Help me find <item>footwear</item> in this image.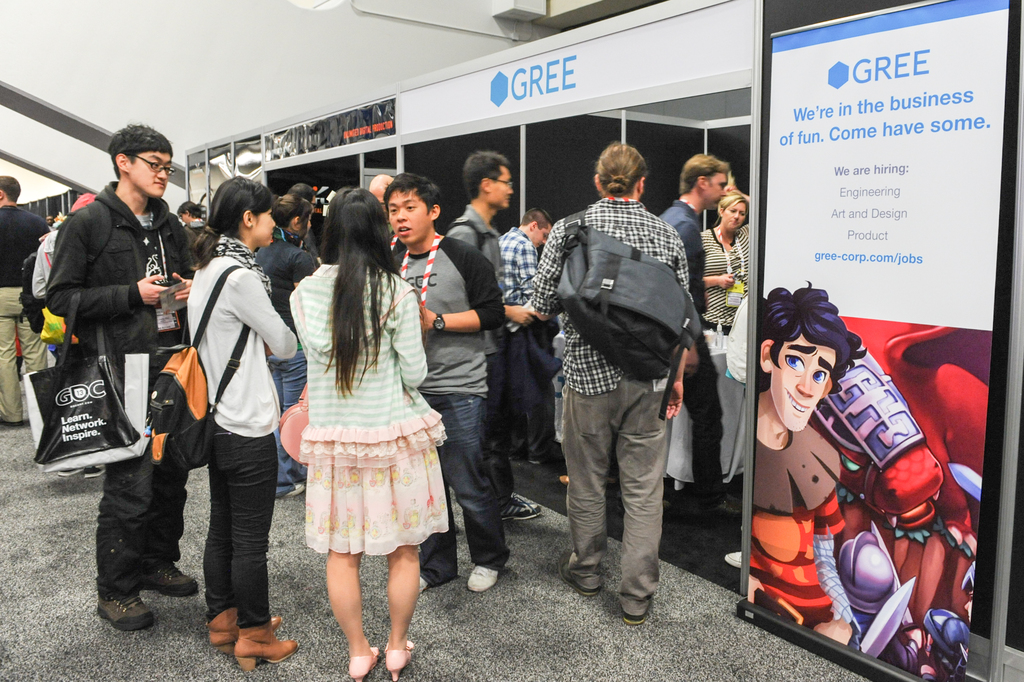
Found it: {"left": 697, "top": 494, "right": 746, "bottom": 519}.
